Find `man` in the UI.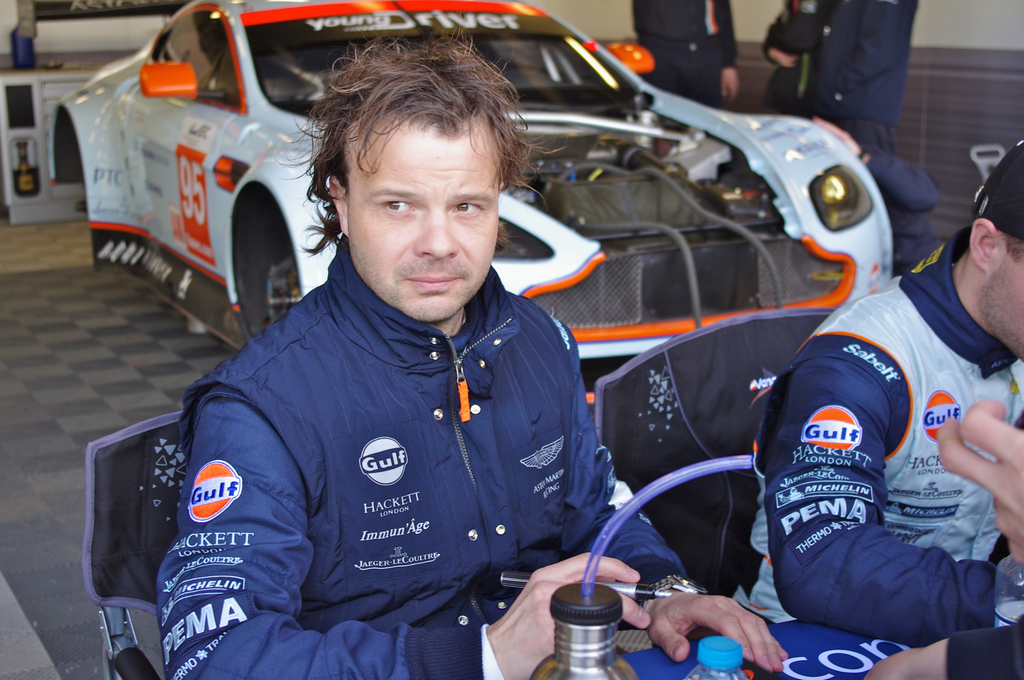
UI element at region(632, 0, 741, 109).
